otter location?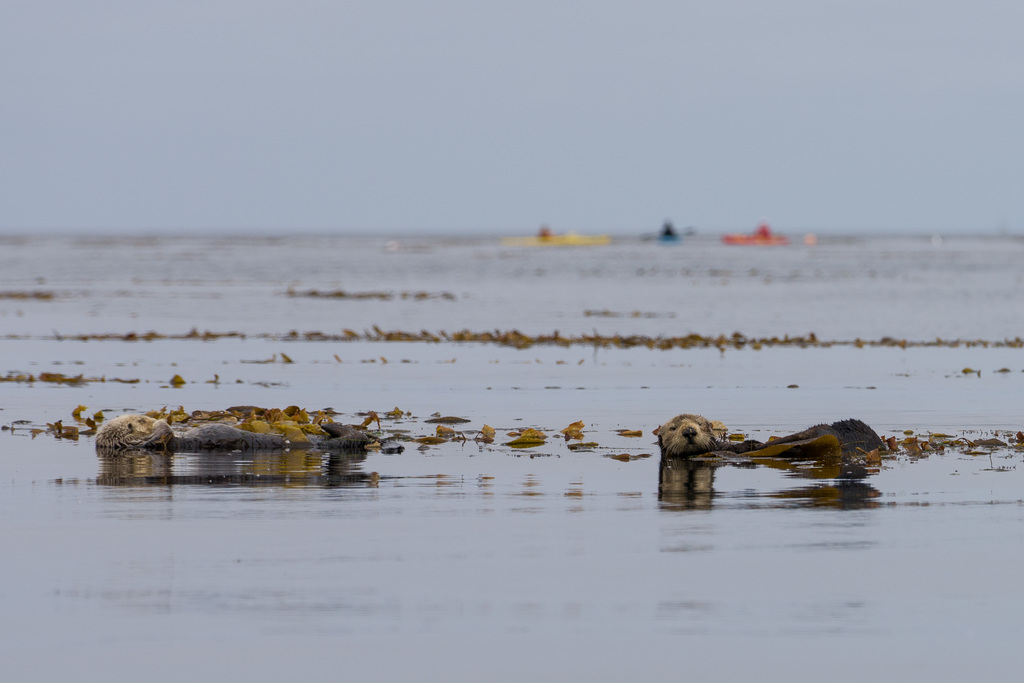
<box>657,413,888,457</box>
